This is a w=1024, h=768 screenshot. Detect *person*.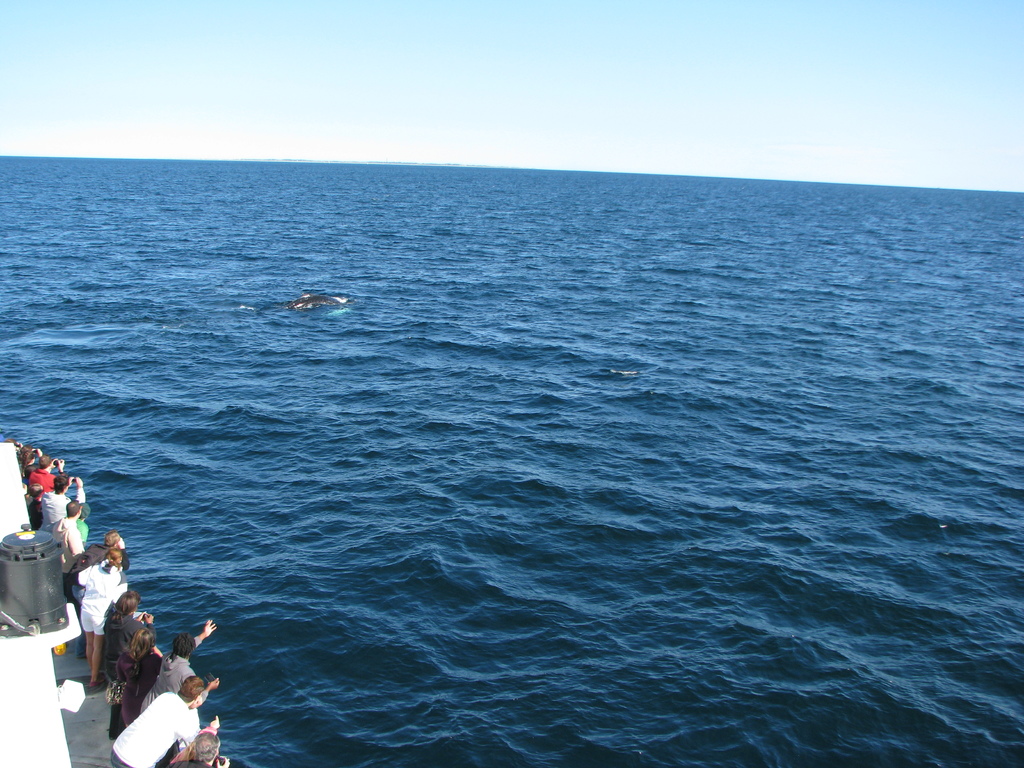
left=171, top=716, right=230, bottom=767.
